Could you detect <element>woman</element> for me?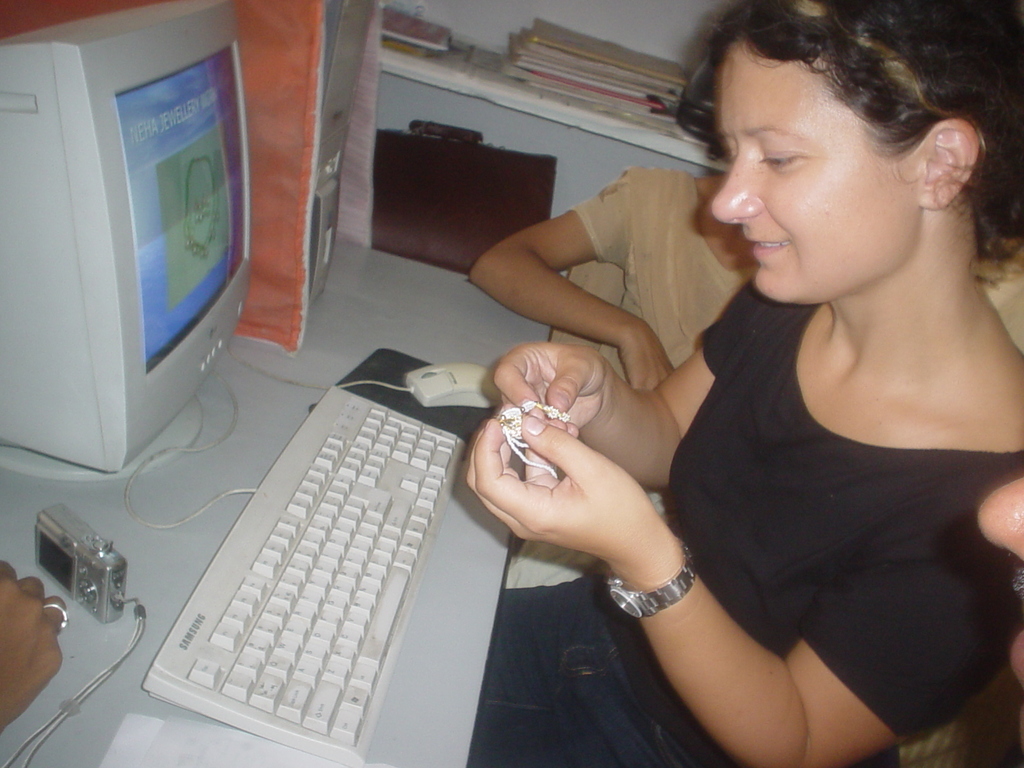
Detection result: {"x1": 483, "y1": 3, "x2": 1002, "y2": 767}.
